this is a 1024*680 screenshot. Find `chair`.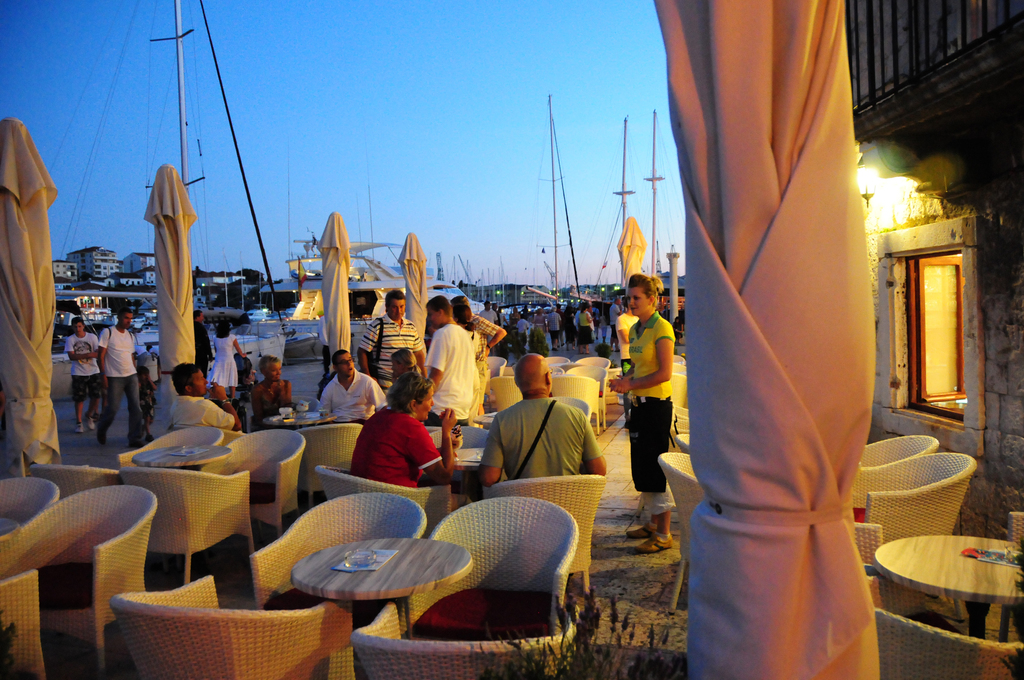
Bounding box: pyautogui.locateOnScreen(673, 363, 687, 407).
